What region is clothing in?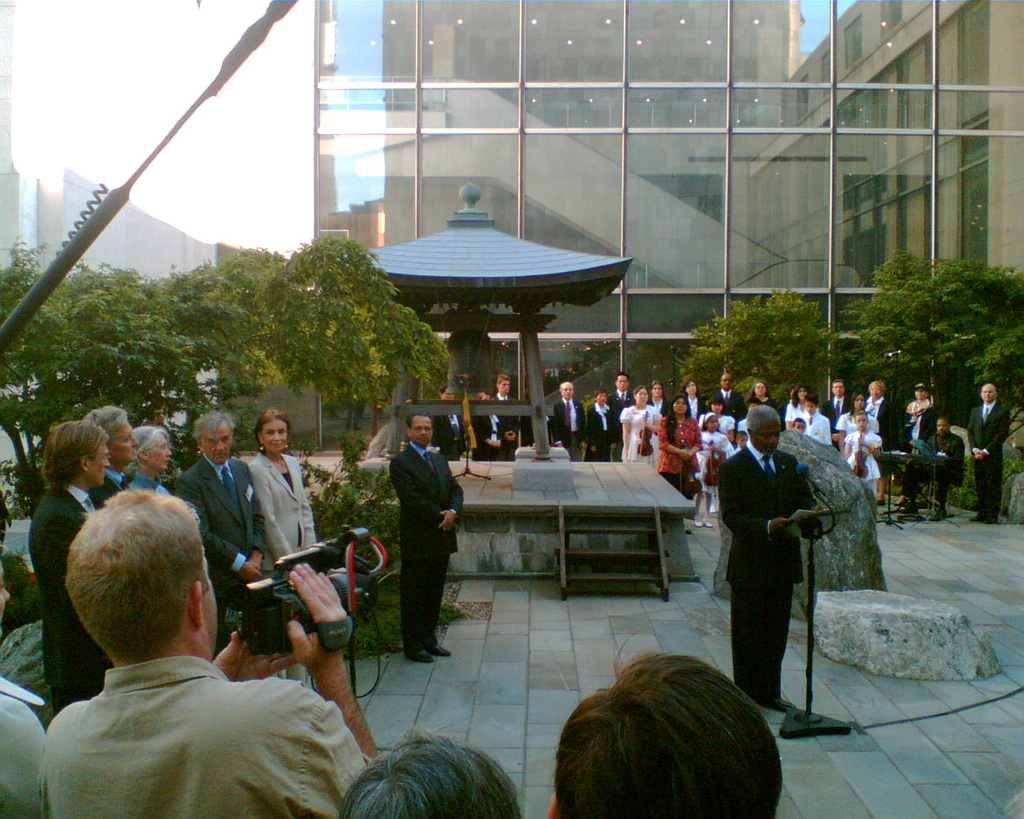
782:402:803:424.
